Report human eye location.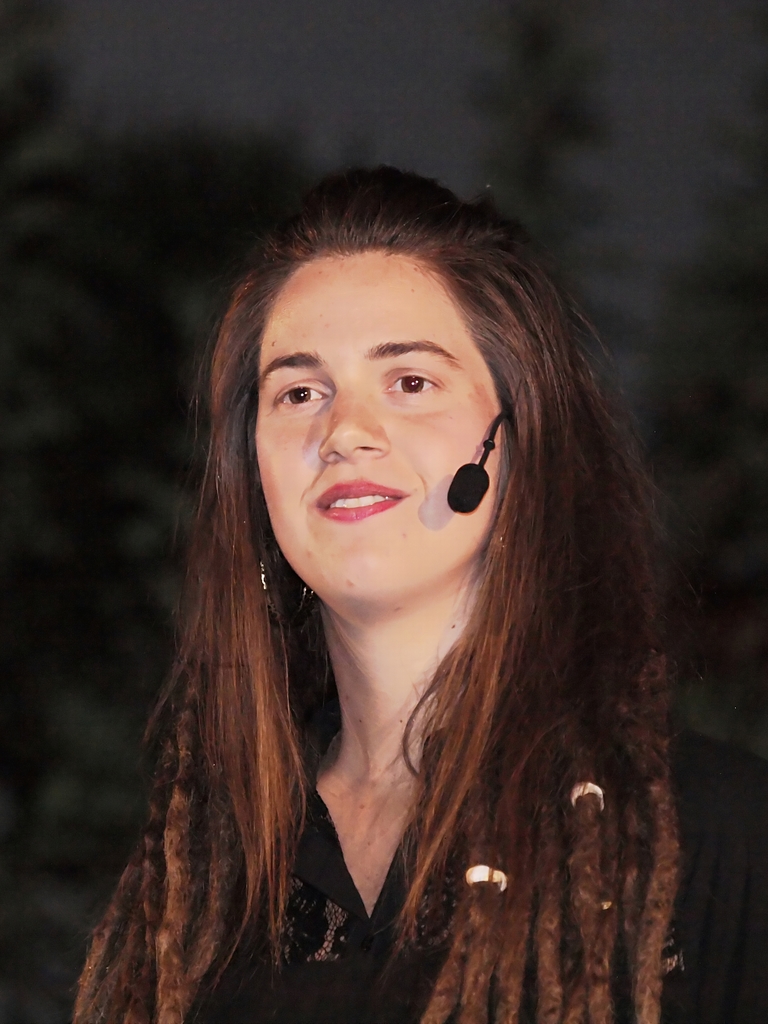
Report: [left=273, top=375, right=327, bottom=413].
